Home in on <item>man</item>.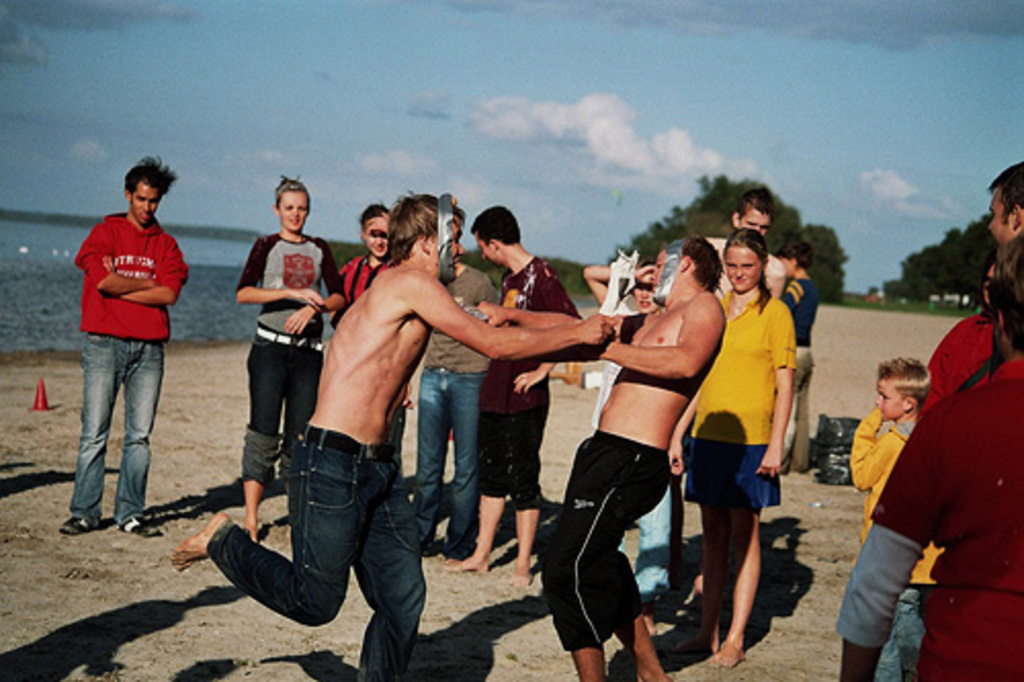
Homed in at 236 176 489 647.
